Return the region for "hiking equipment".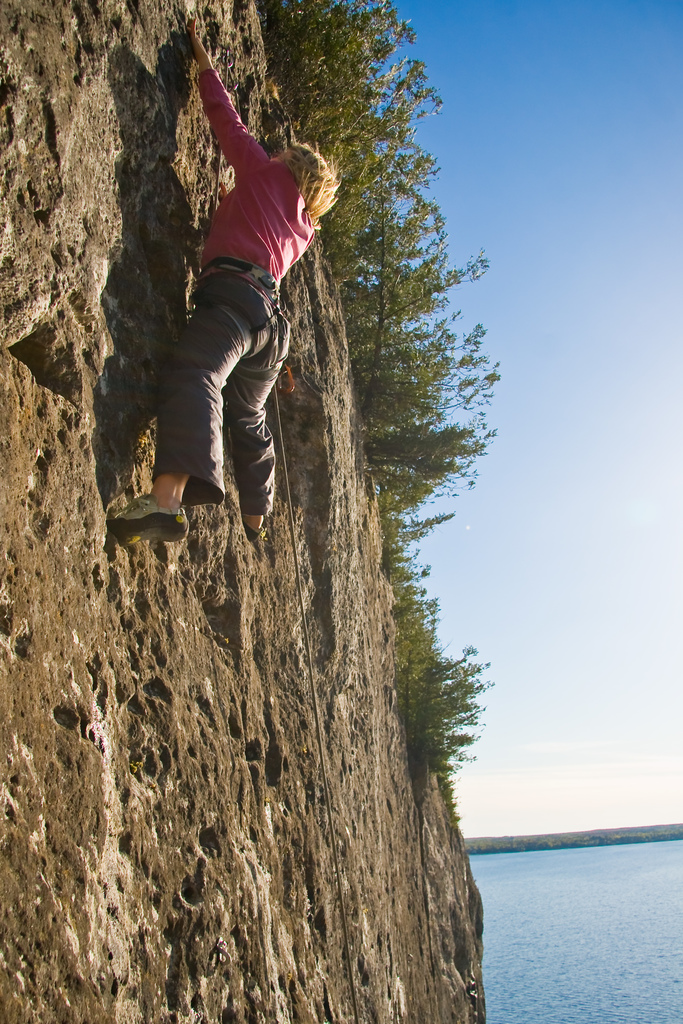
box(86, 471, 208, 562).
